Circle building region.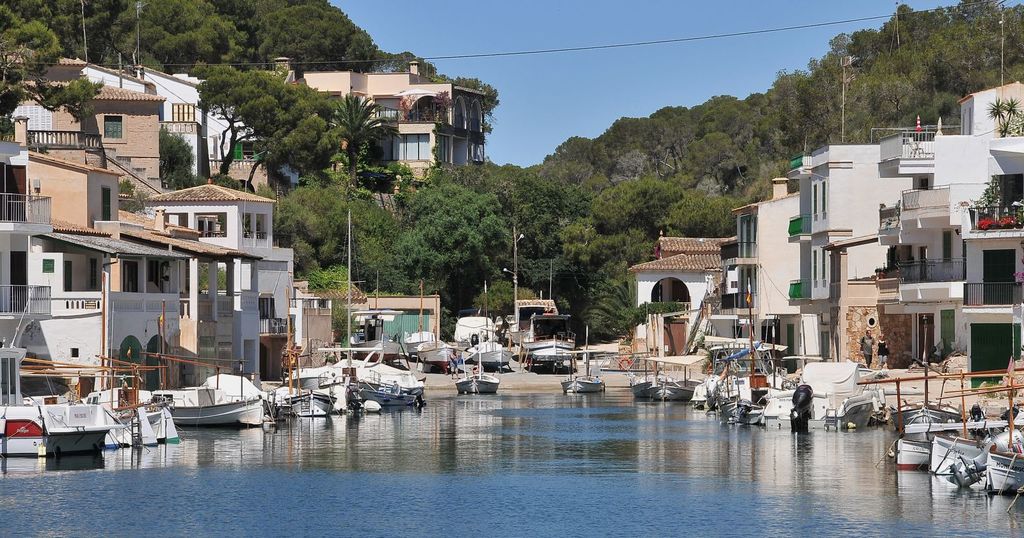
Region: select_region(880, 79, 1023, 380).
